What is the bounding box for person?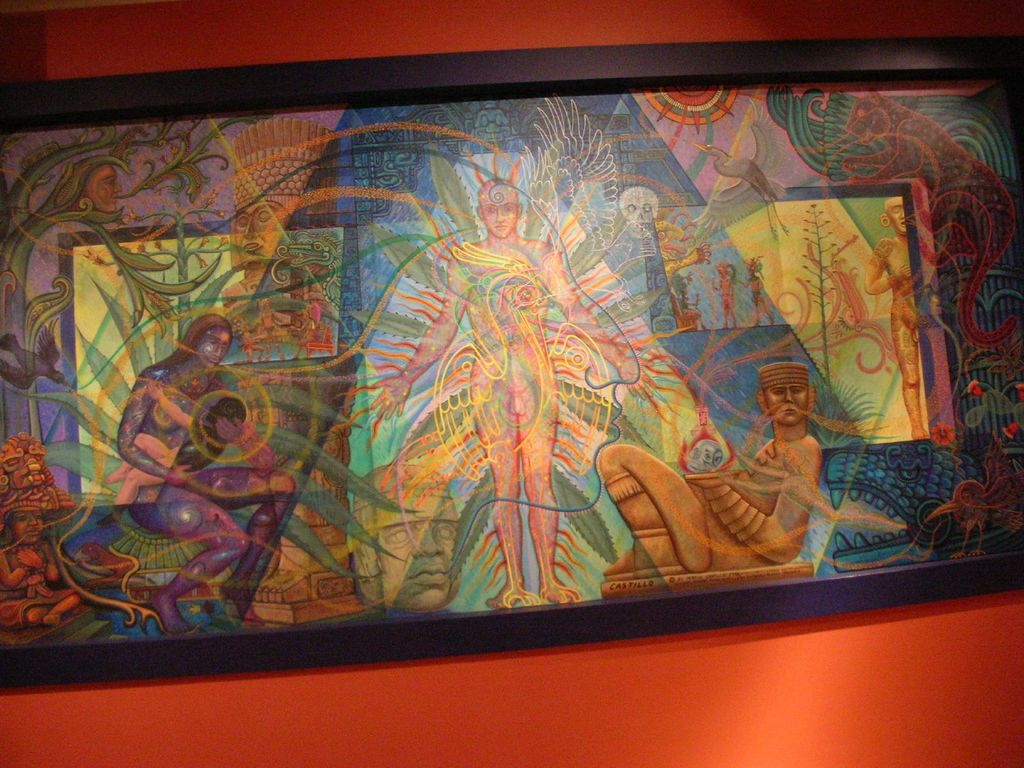
bbox=[108, 310, 294, 643].
